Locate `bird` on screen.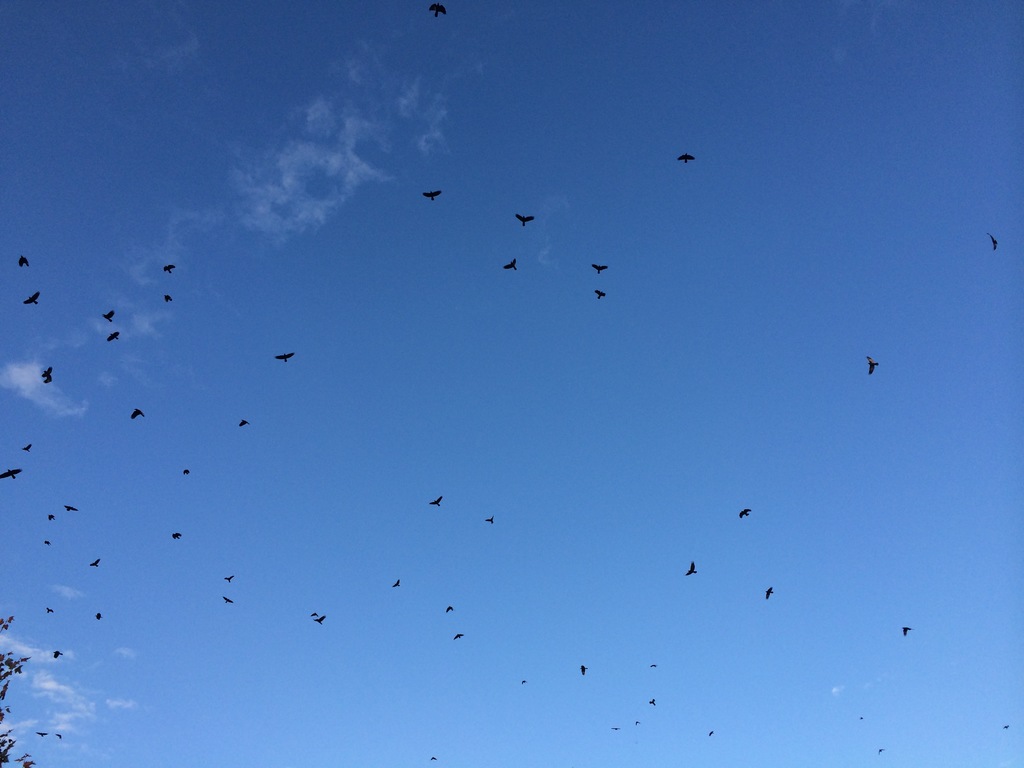
On screen at l=420, t=191, r=442, b=203.
